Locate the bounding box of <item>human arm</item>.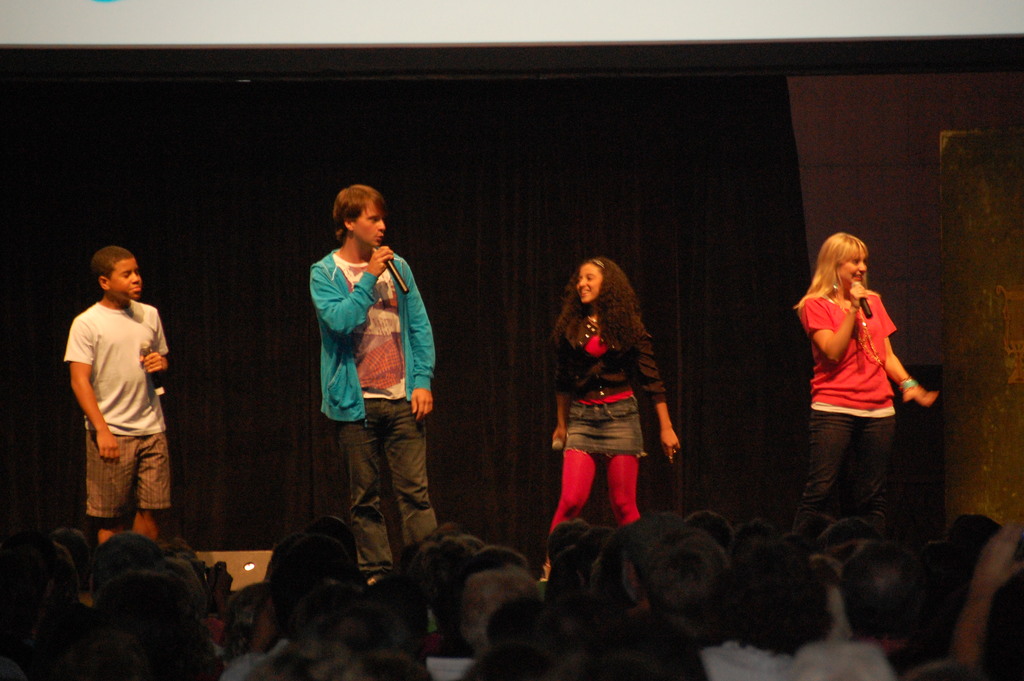
Bounding box: (left=70, top=318, right=118, bottom=460).
